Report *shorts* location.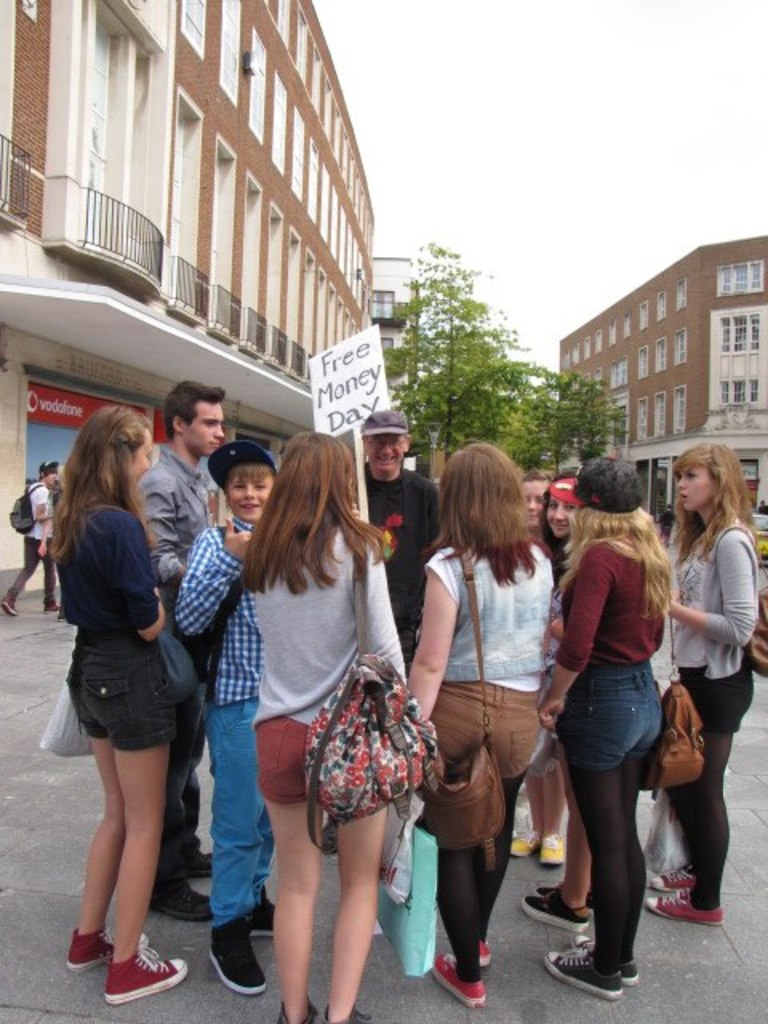
Report: x1=67 y1=624 x2=202 y2=755.
